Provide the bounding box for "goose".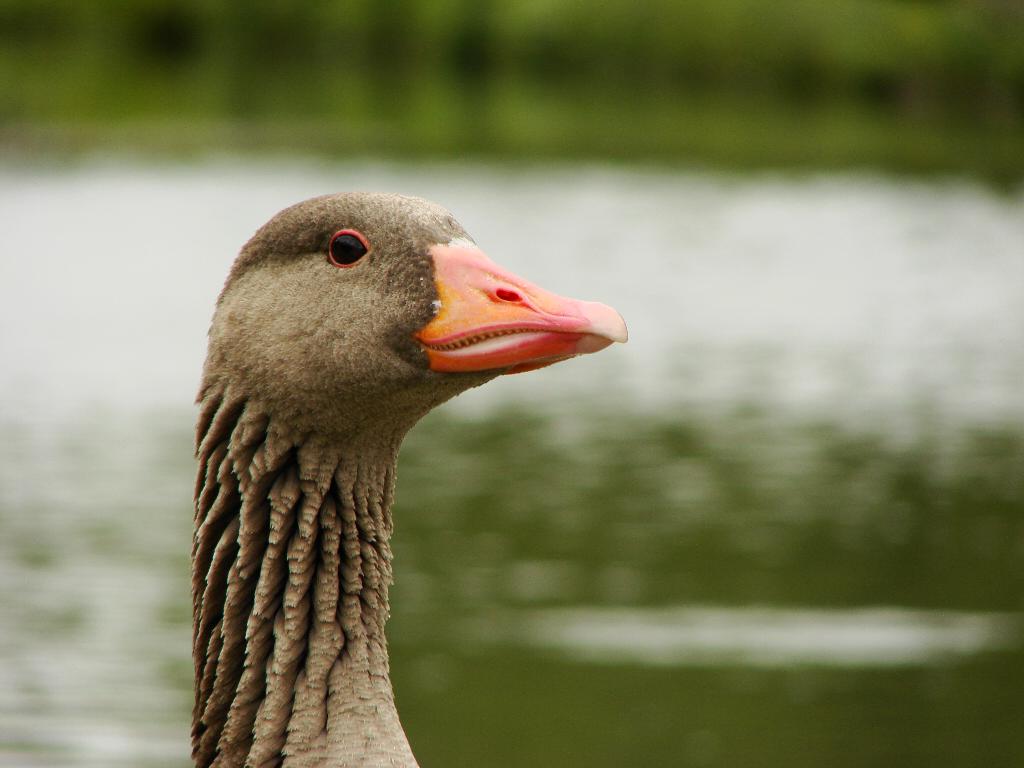
box=[196, 189, 630, 767].
